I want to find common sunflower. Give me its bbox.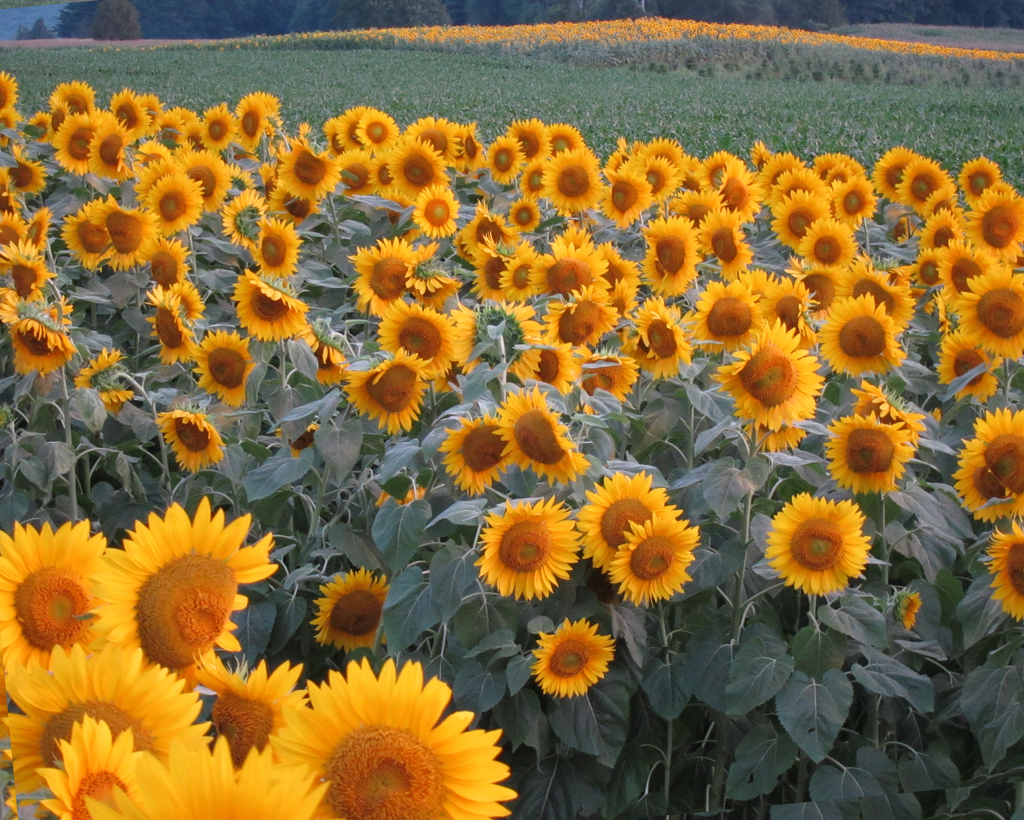
l=499, t=252, r=593, b=295.
